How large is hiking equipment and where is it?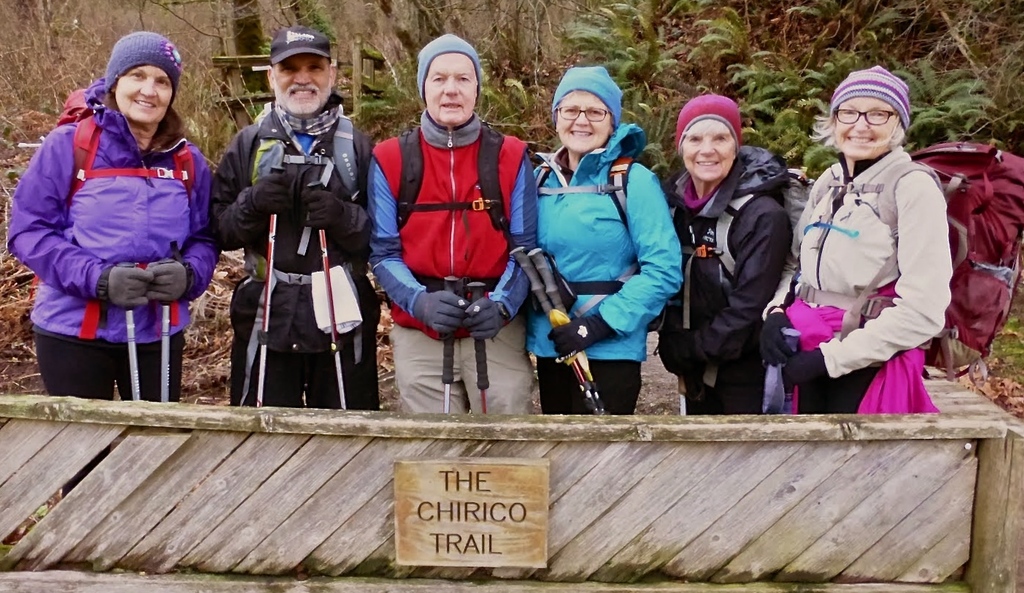
Bounding box: Rect(468, 283, 491, 414).
